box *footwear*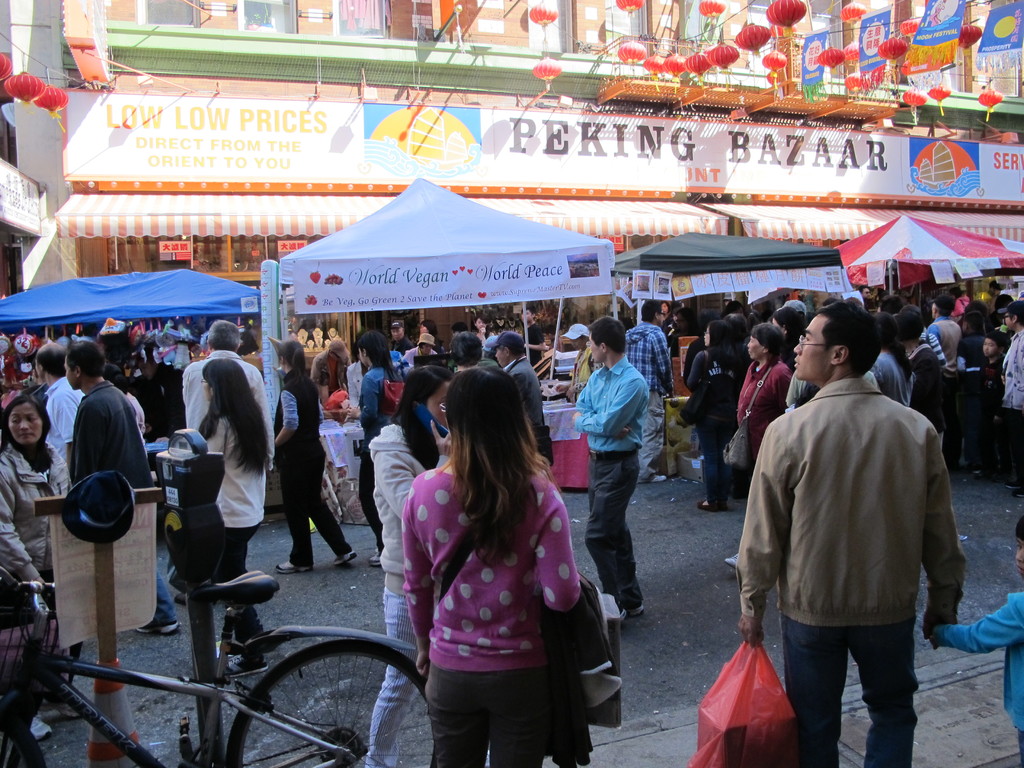
locate(31, 705, 63, 738)
